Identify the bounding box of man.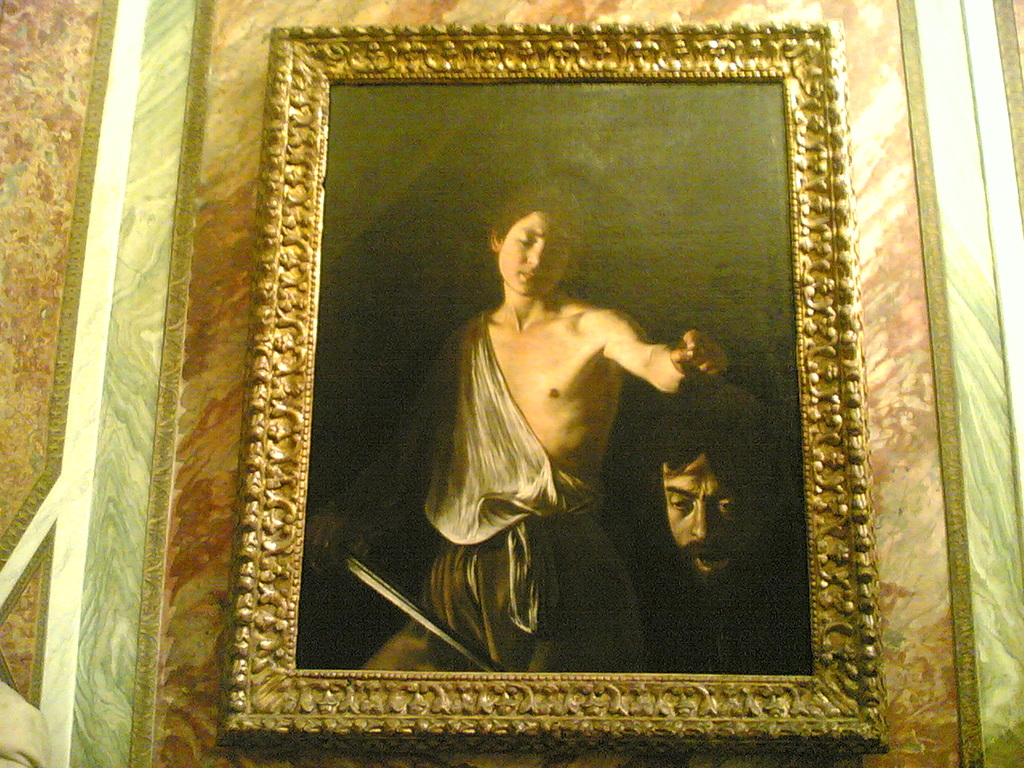
[x1=311, y1=185, x2=726, y2=676].
